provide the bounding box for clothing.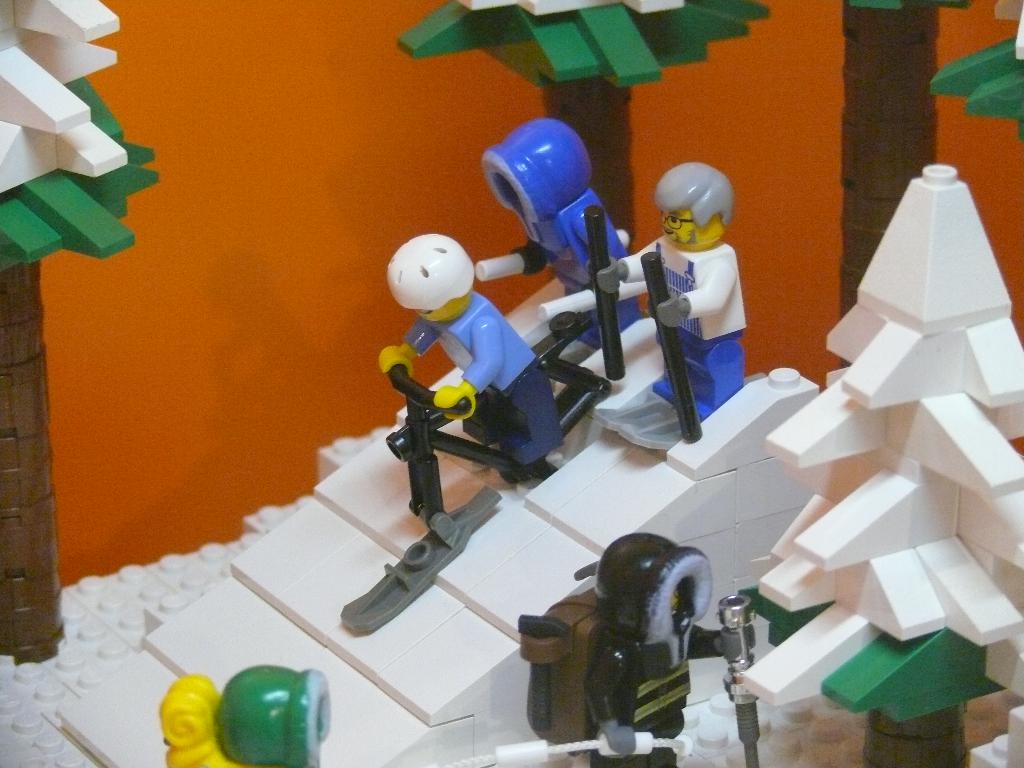
BBox(411, 297, 565, 463).
